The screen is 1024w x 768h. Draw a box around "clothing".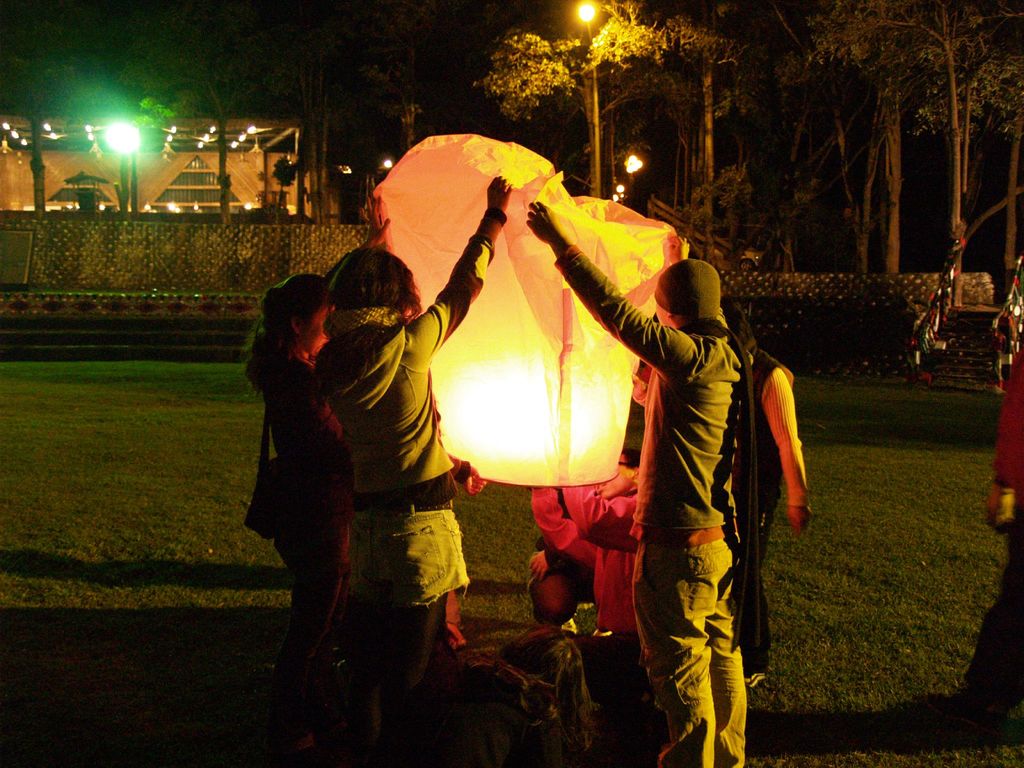
<box>537,449,646,654</box>.
